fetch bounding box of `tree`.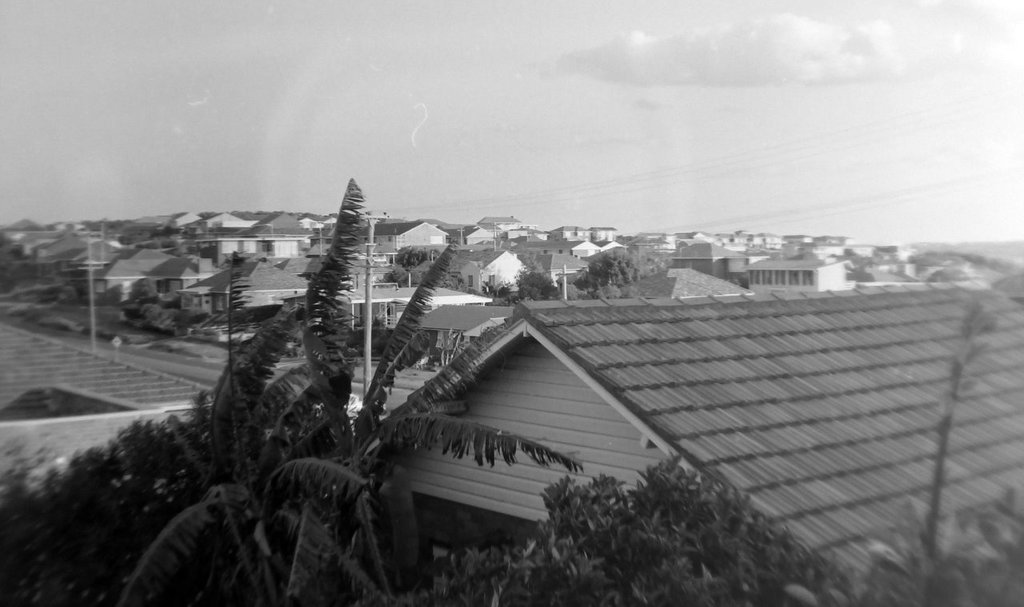
Bbox: locate(514, 262, 575, 307).
